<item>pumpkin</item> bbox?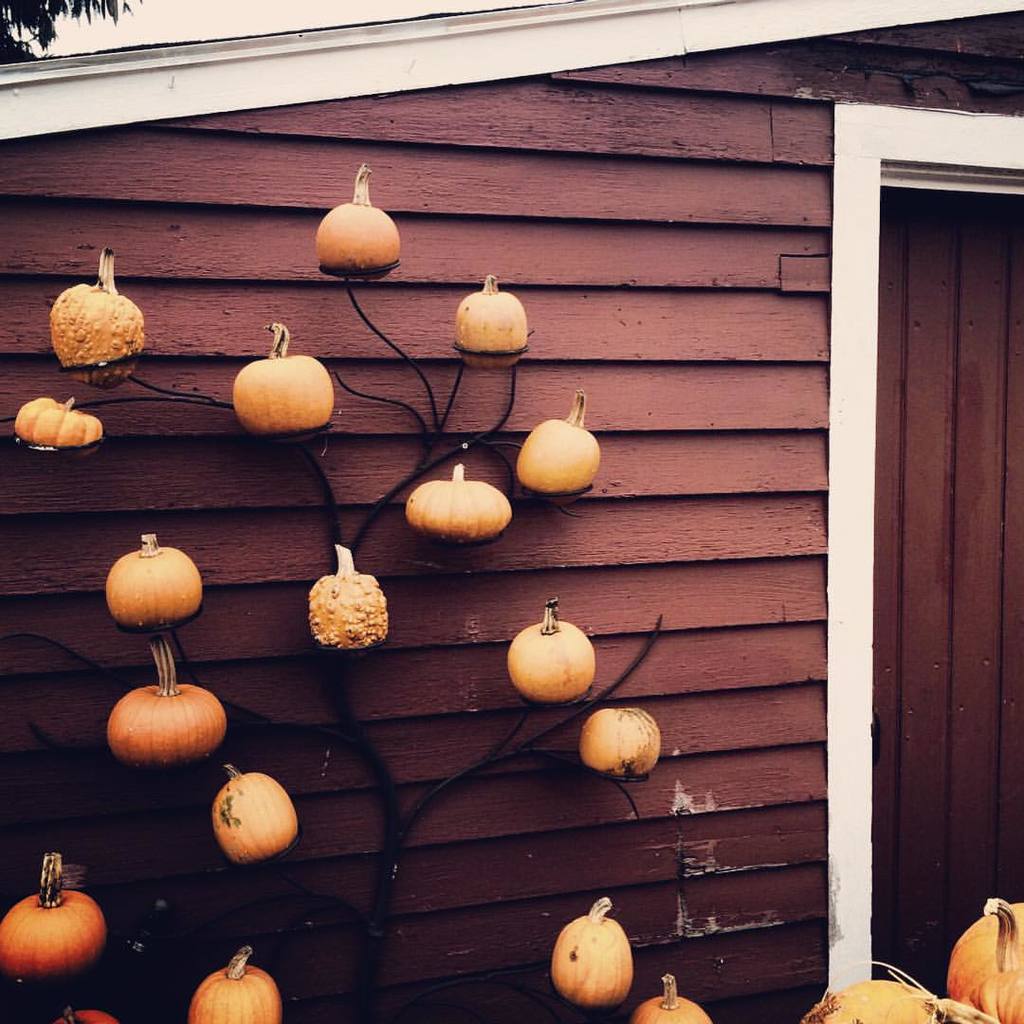
508/594/597/704
